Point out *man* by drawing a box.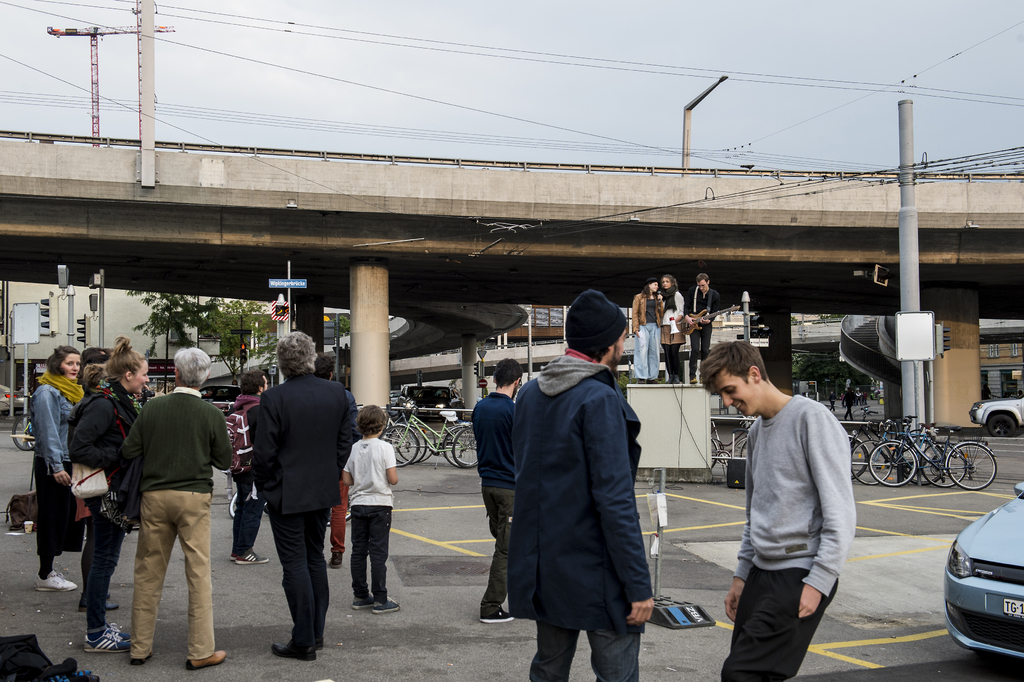
region(257, 326, 349, 661).
